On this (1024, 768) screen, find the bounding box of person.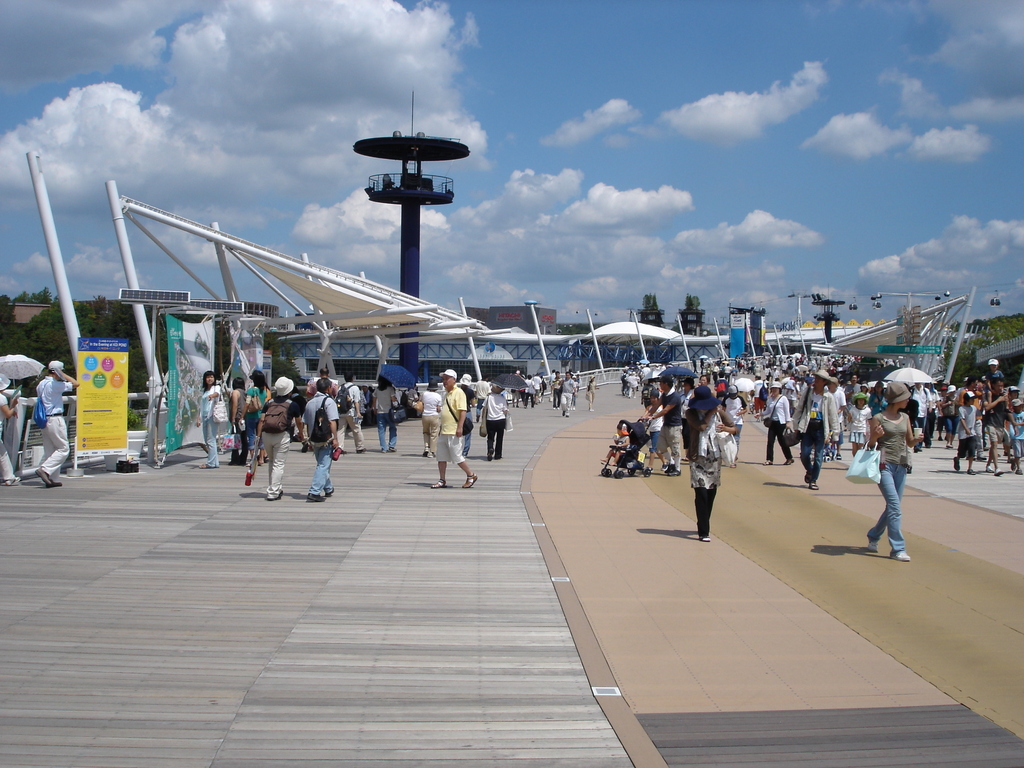
Bounding box: select_region(647, 381, 678, 484).
